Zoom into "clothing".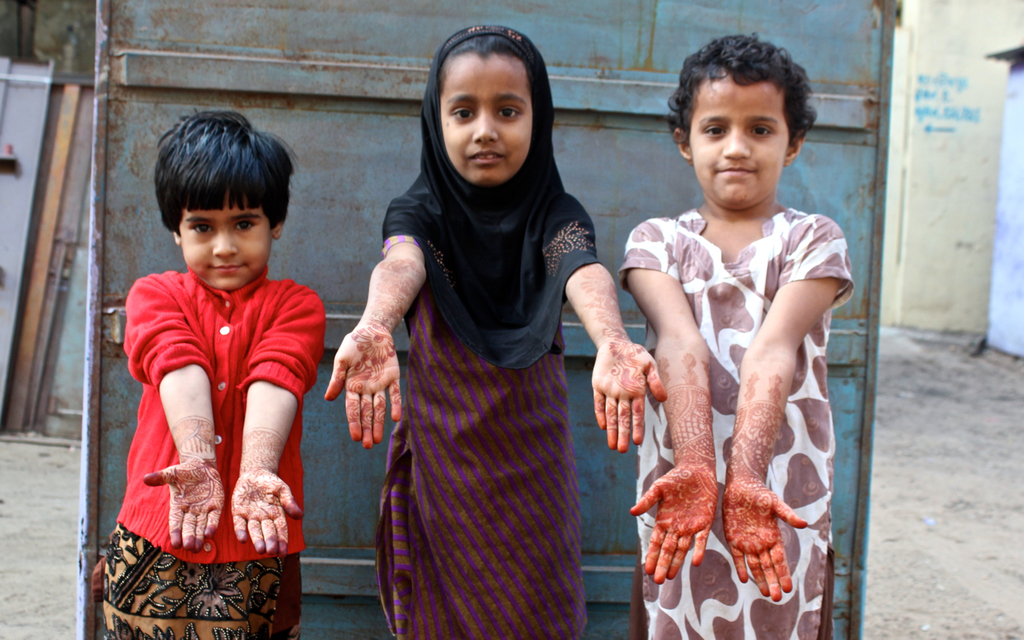
Zoom target: bbox=(100, 269, 327, 639).
